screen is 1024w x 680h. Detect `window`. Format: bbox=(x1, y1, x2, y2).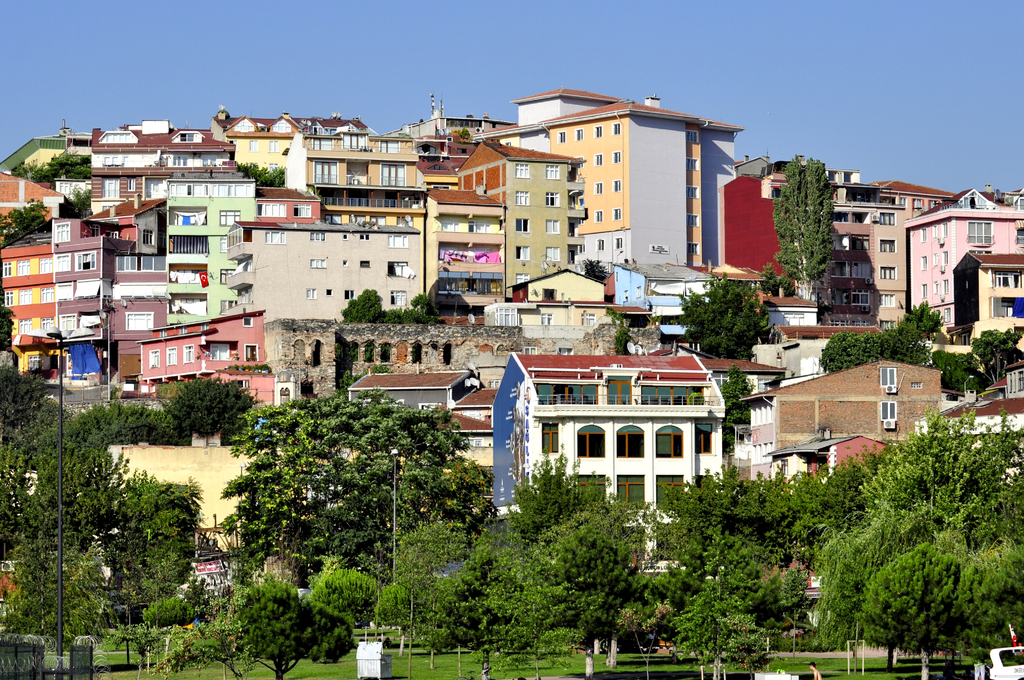
bbox=(612, 150, 619, 162).
